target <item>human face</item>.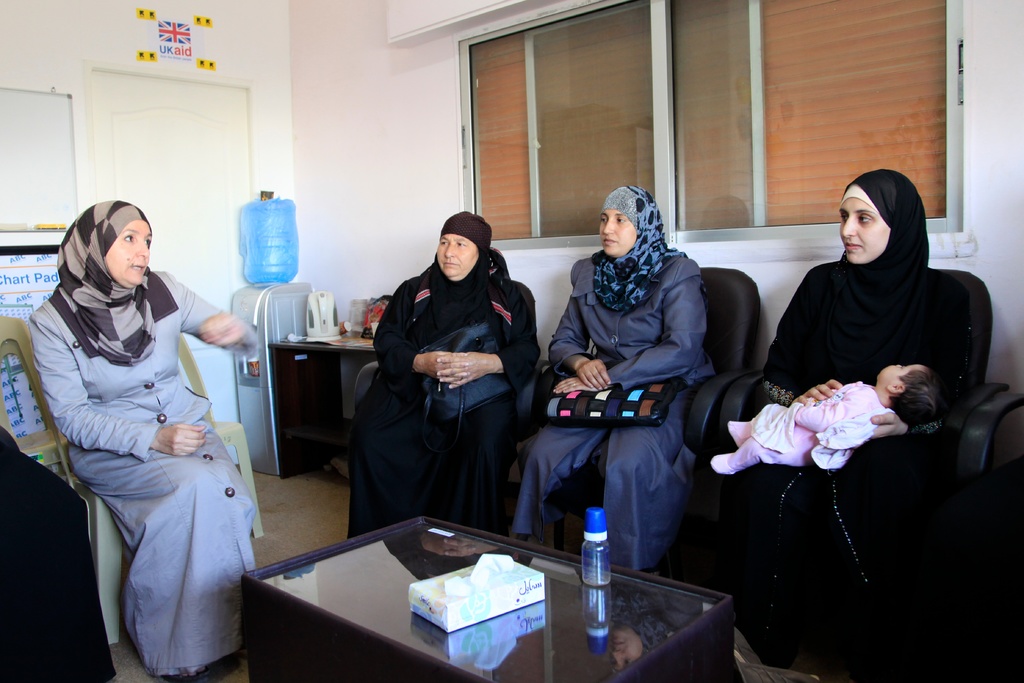
Target region: [x1=105, y1=220, x2=149, y2=283].
